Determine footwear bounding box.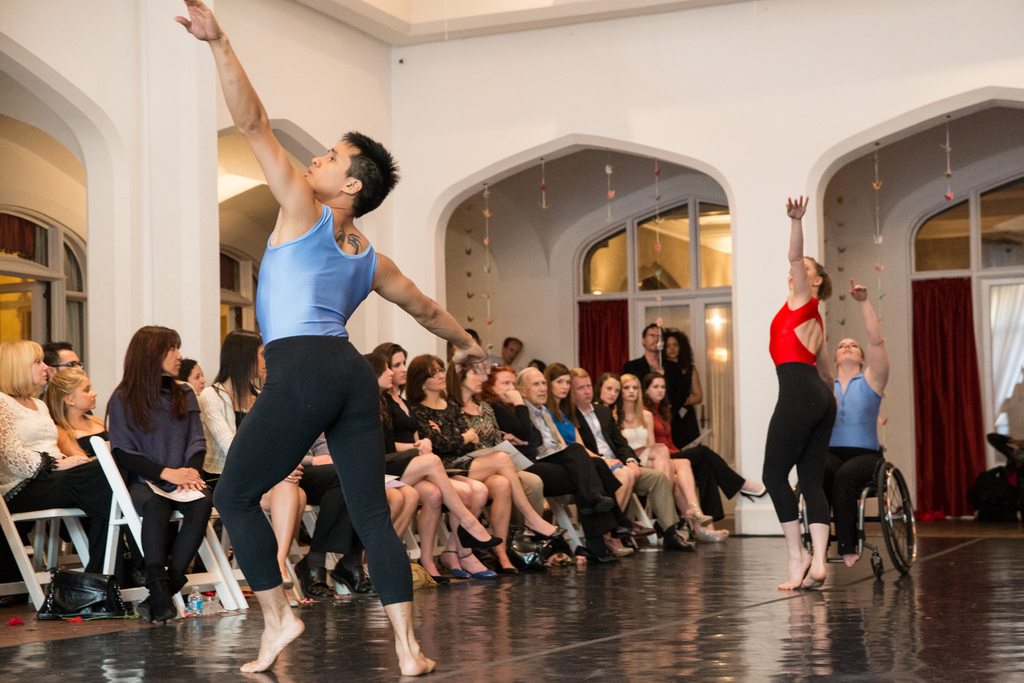
Determined: 689/509/715/525.
